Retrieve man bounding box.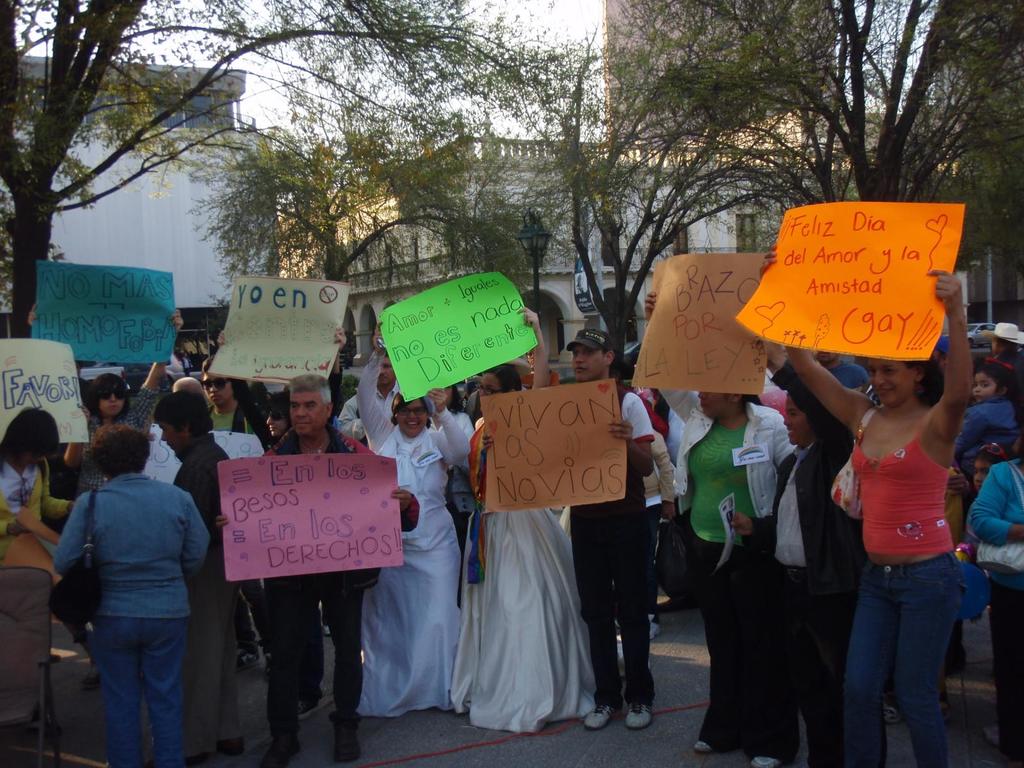
Bounding box: <box>565,327,659,730</box>.
